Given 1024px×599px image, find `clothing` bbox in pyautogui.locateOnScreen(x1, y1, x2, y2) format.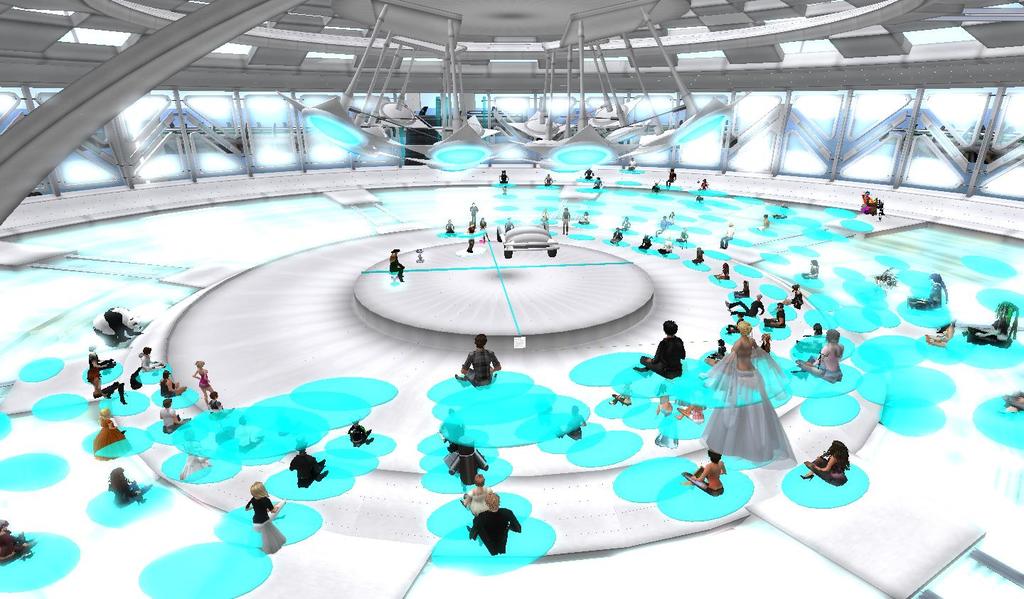
pyautogui.locateOnScreen(387, 252, 400, 281).
